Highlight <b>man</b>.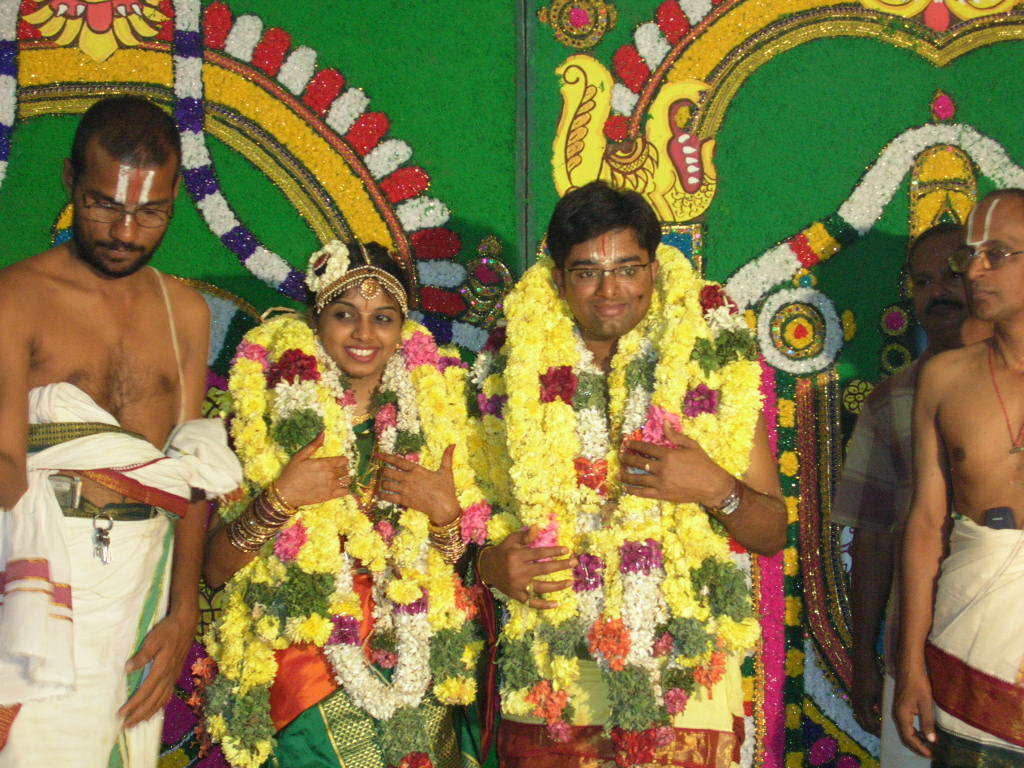
Highlighted region: (left=472, top=175, right=793, bottom=767).
